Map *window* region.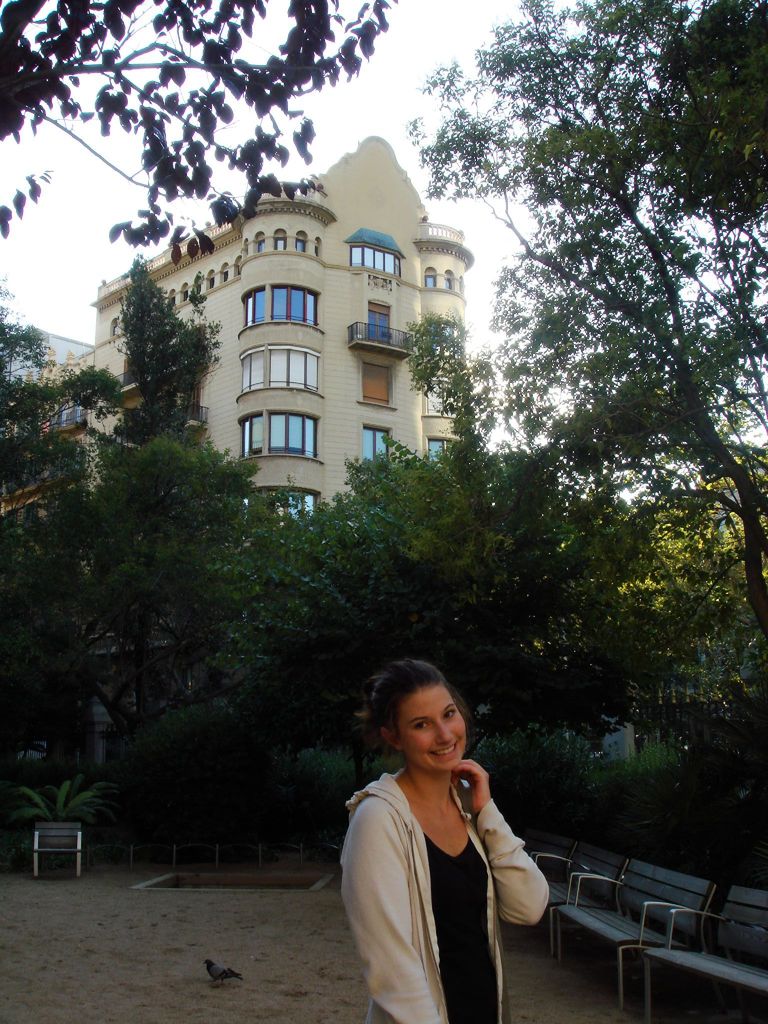
Mapped to left=447, top=269, right=454, bottom=288.
